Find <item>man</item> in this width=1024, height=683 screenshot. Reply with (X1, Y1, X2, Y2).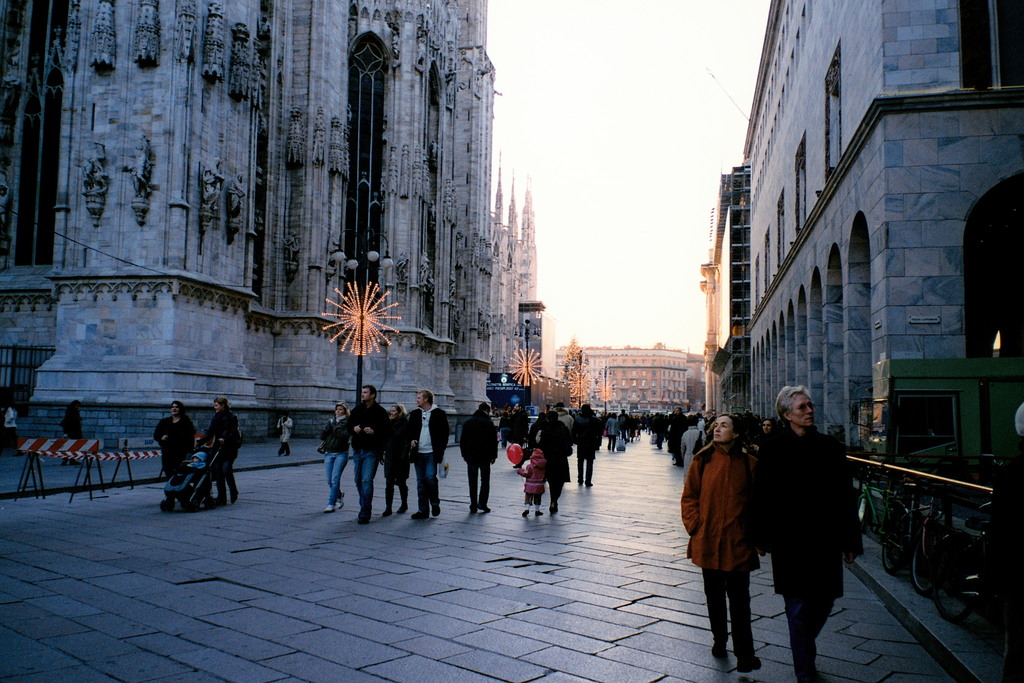
(342, 387, 388, 522).
